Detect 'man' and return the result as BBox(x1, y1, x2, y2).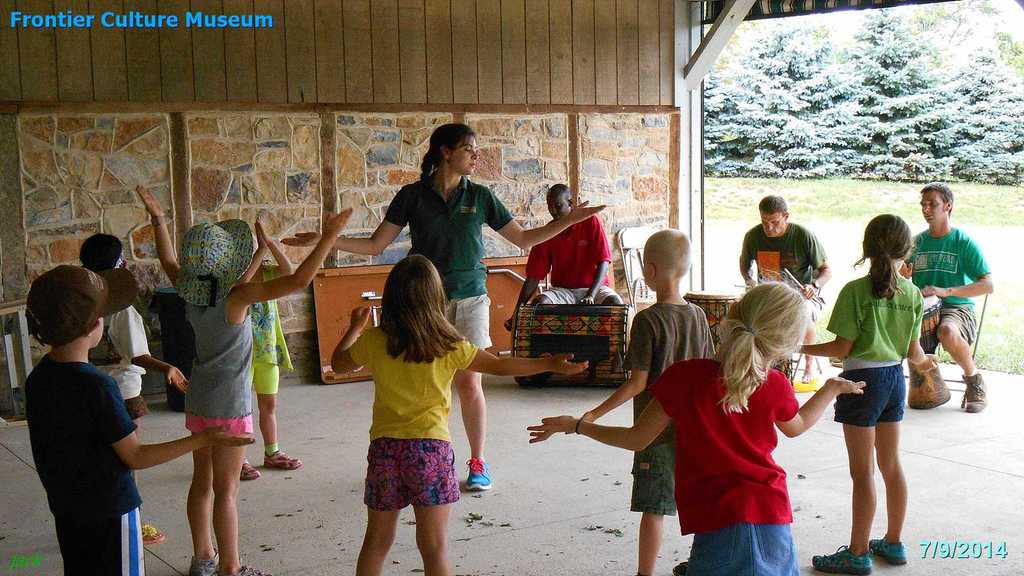
BBox(740, 193, 831, 385).
